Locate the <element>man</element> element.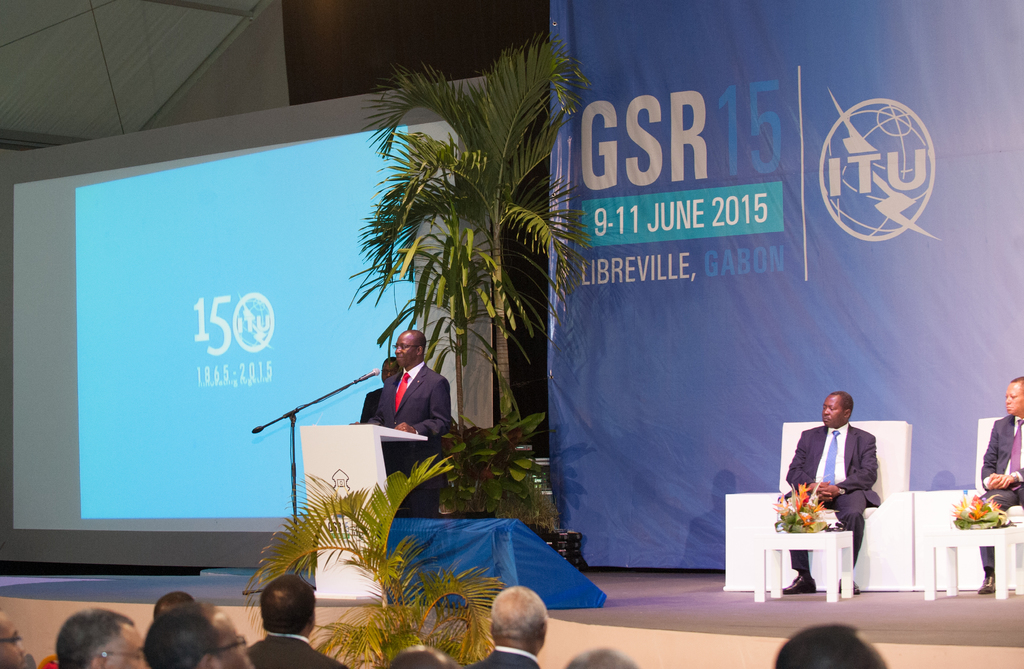
Element bbox: [0,609,31,668].
